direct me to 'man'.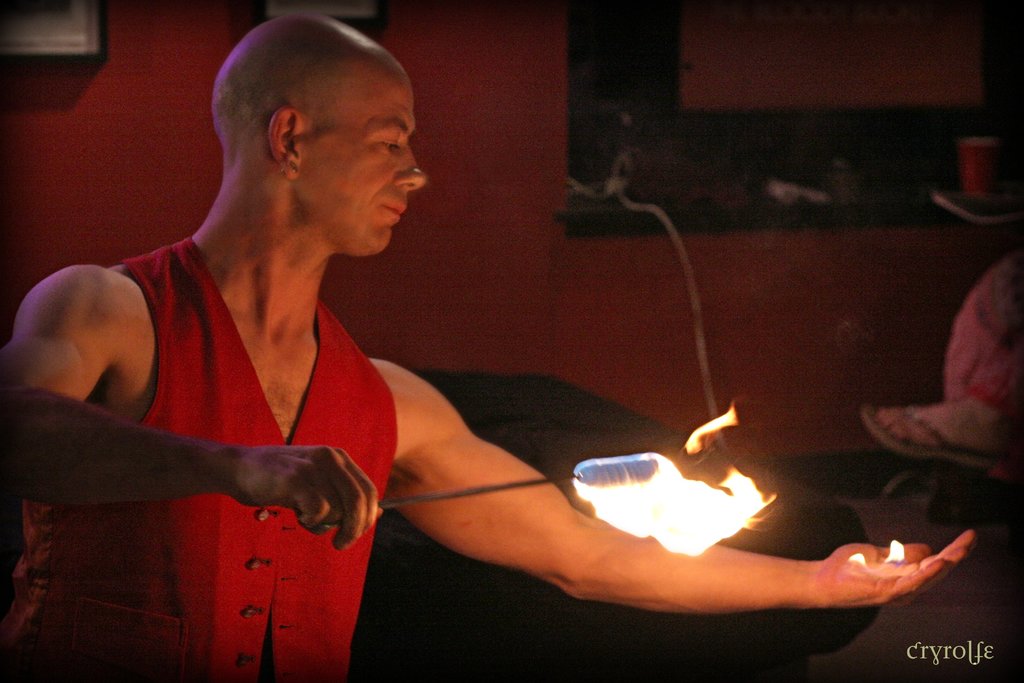
Direction: left=0, top=10, right=980, bottom=682.
